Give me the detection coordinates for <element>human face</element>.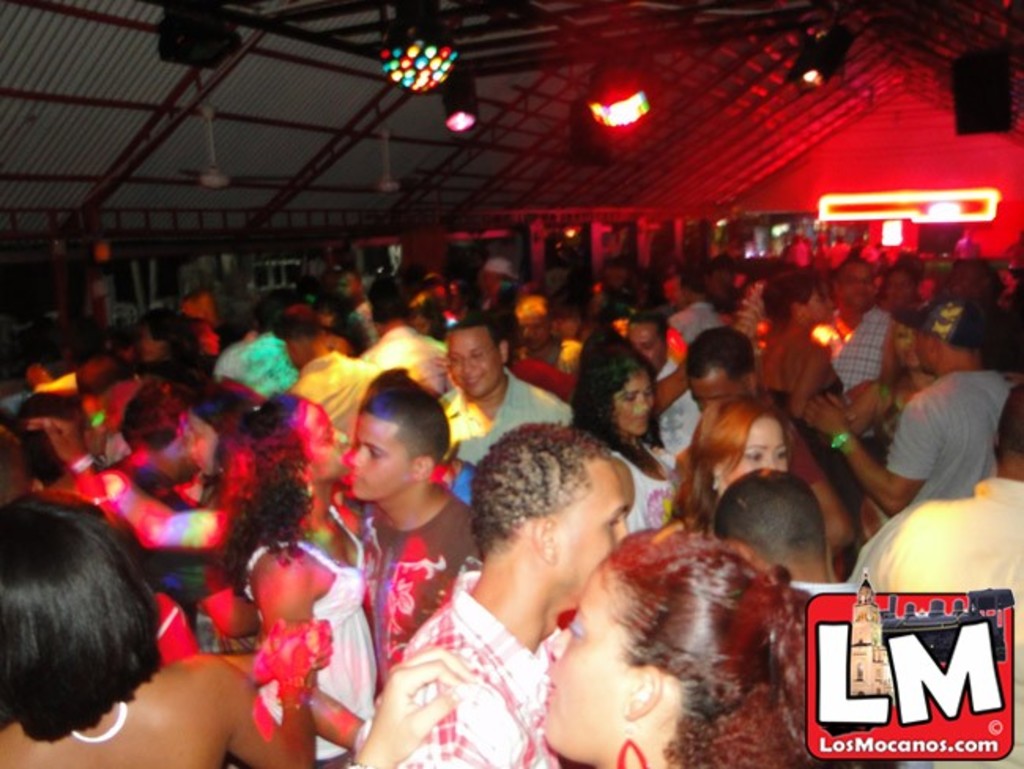
pyautogui.locateOnScreen(688, 370, 740, 408).
